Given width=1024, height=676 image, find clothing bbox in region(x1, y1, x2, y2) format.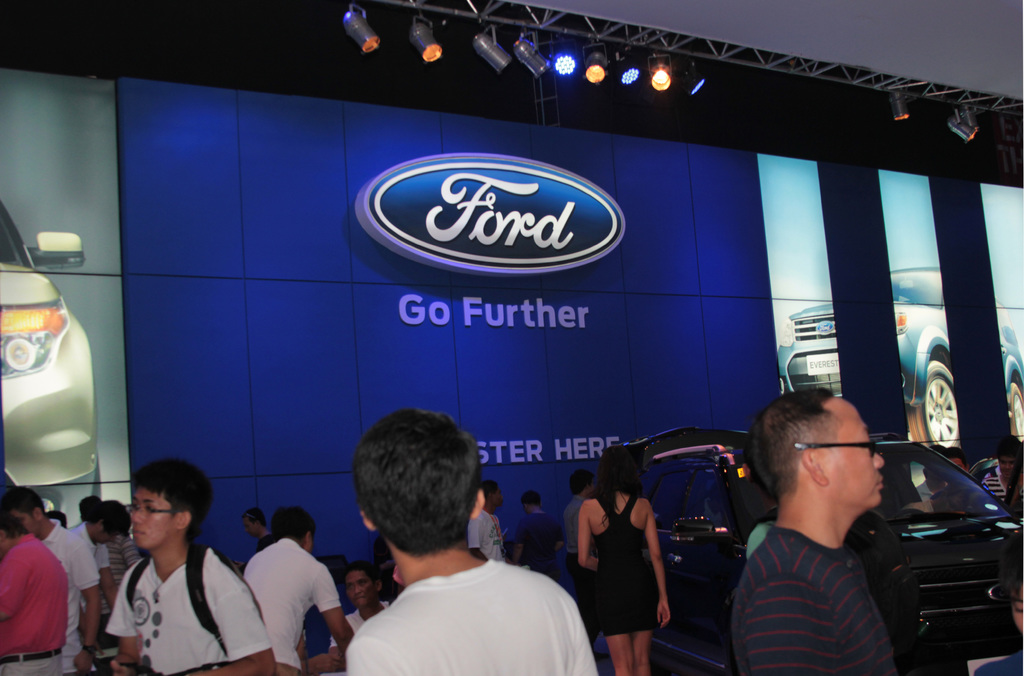
region(561, 496, 590, 634).
